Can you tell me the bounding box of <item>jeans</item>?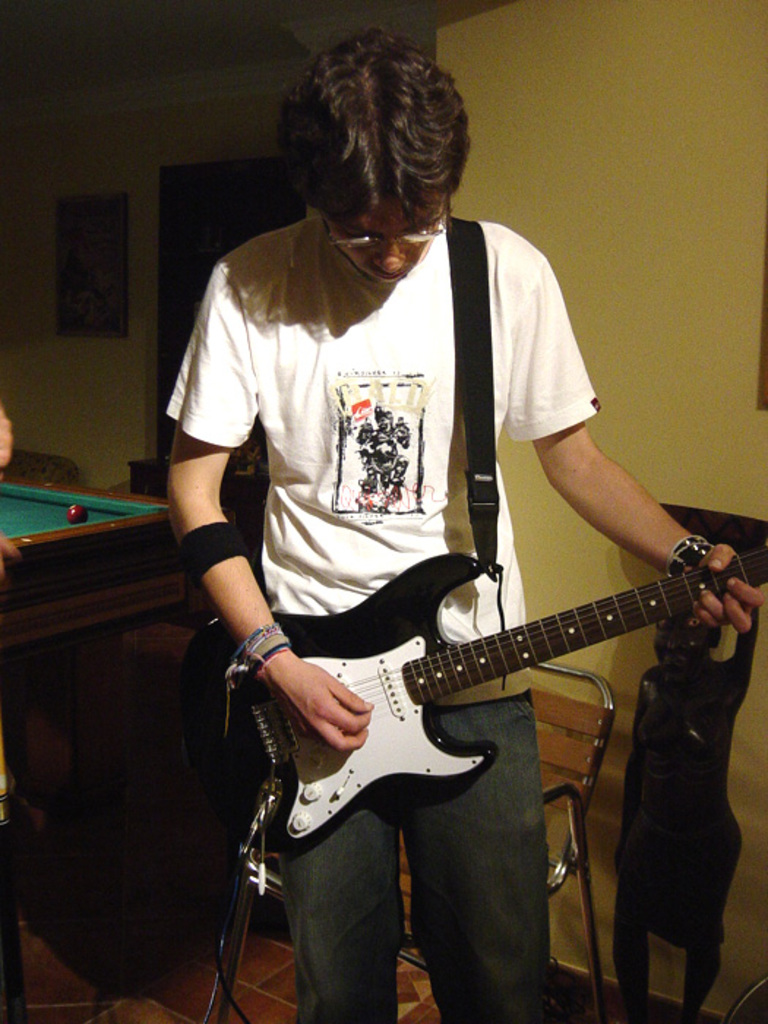
279:690:546:1023.
